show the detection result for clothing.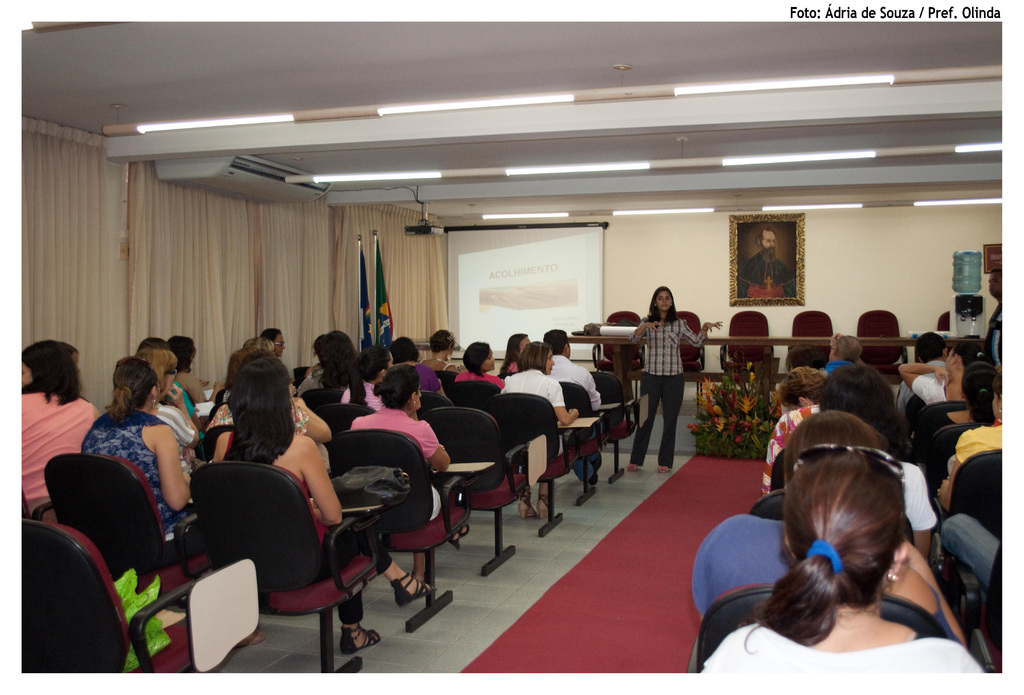
(822, 357, 854, 375).
